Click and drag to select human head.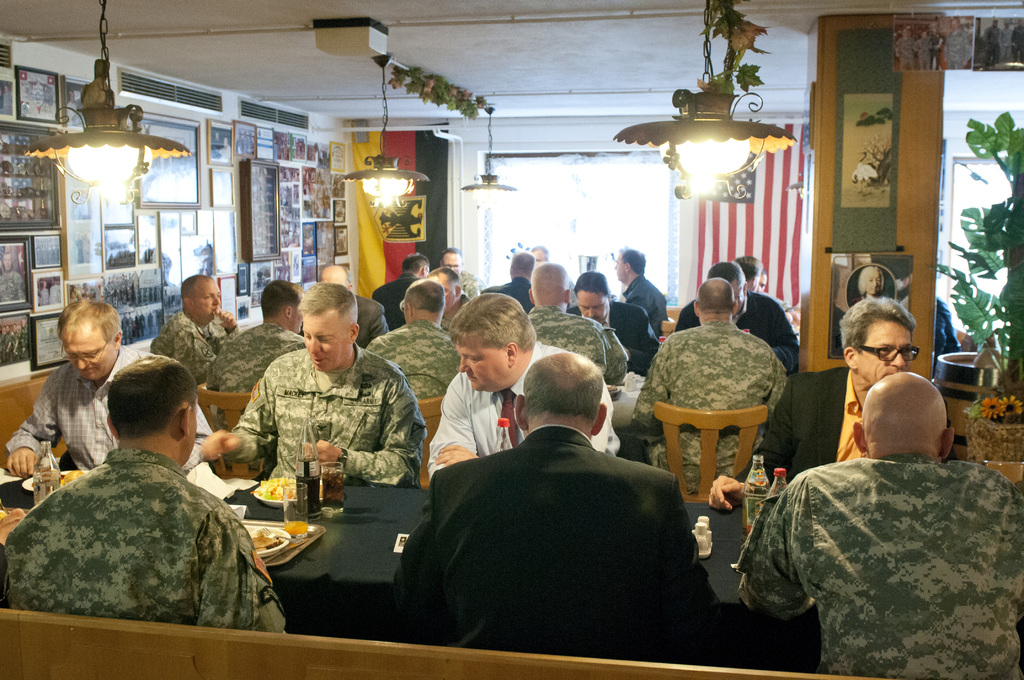
Selection: <bbox>425, 266, 463, 314</bbox>.
